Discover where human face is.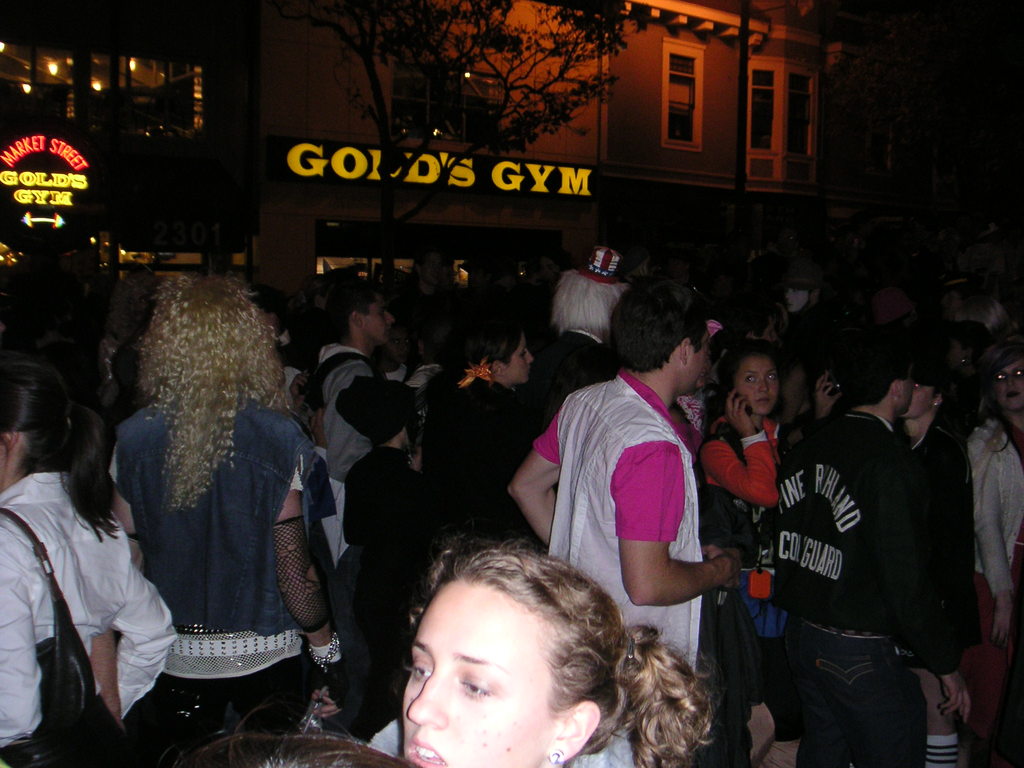
Discovered at [360, 289, 396, 339].
